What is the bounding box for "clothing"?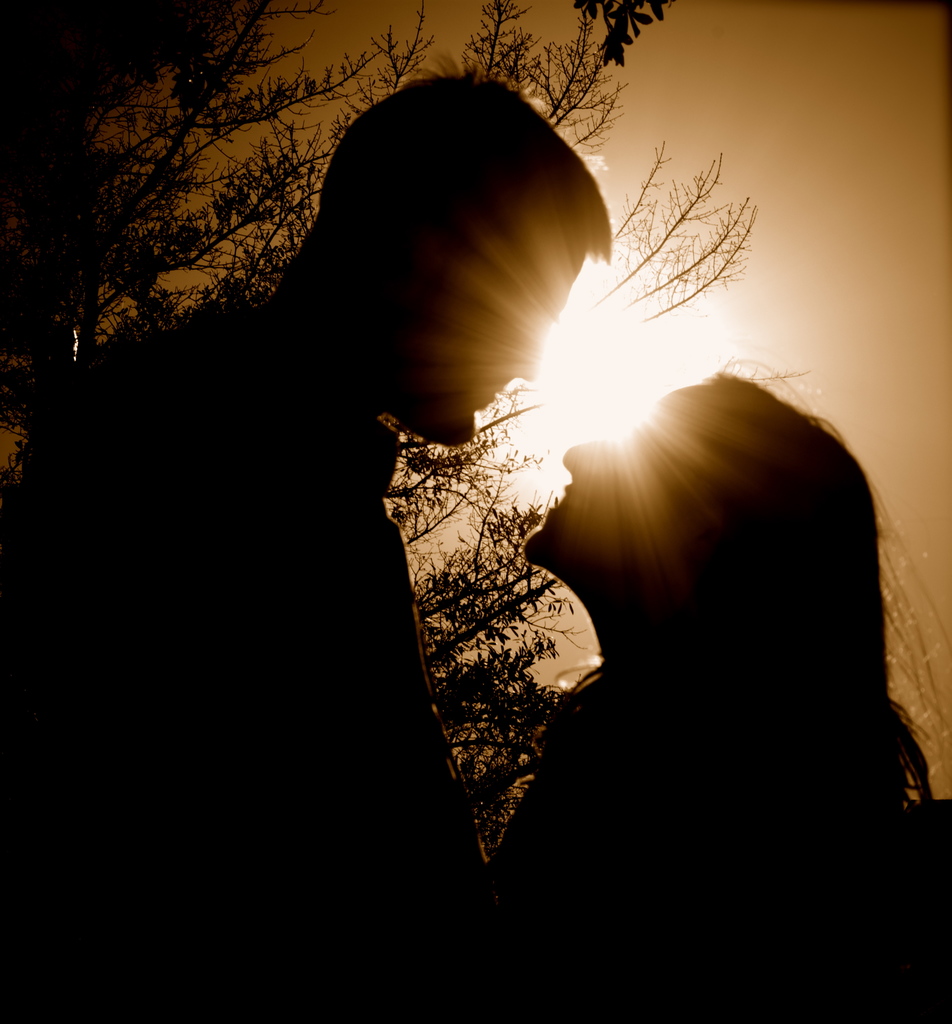
[0, 283, 506, 1023].
